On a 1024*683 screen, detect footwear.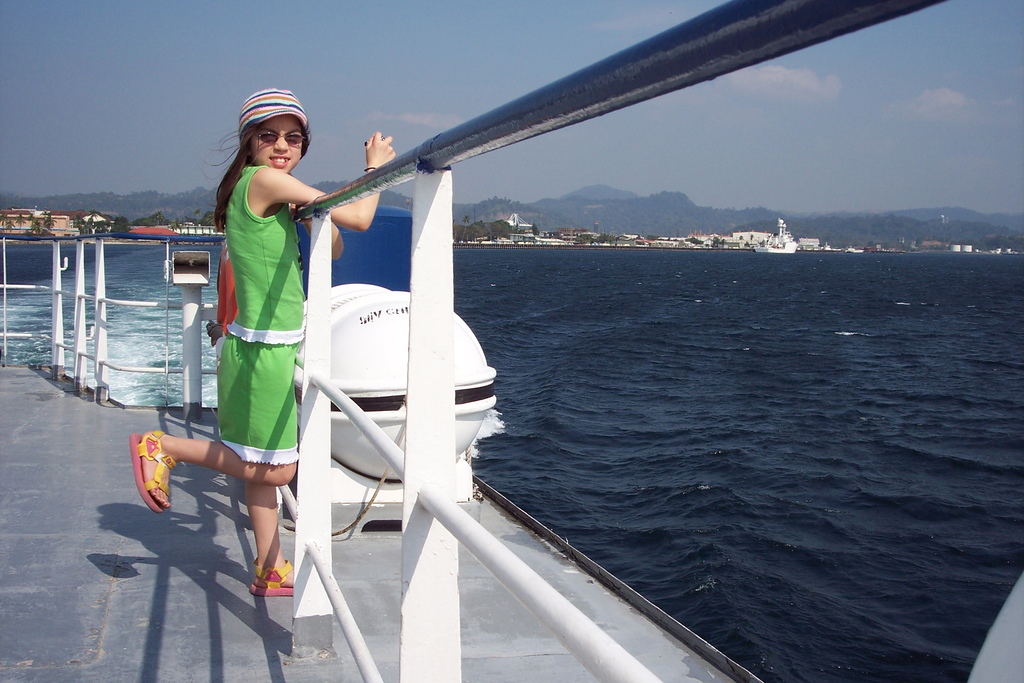
BBox(129, 427, 177, 516).
